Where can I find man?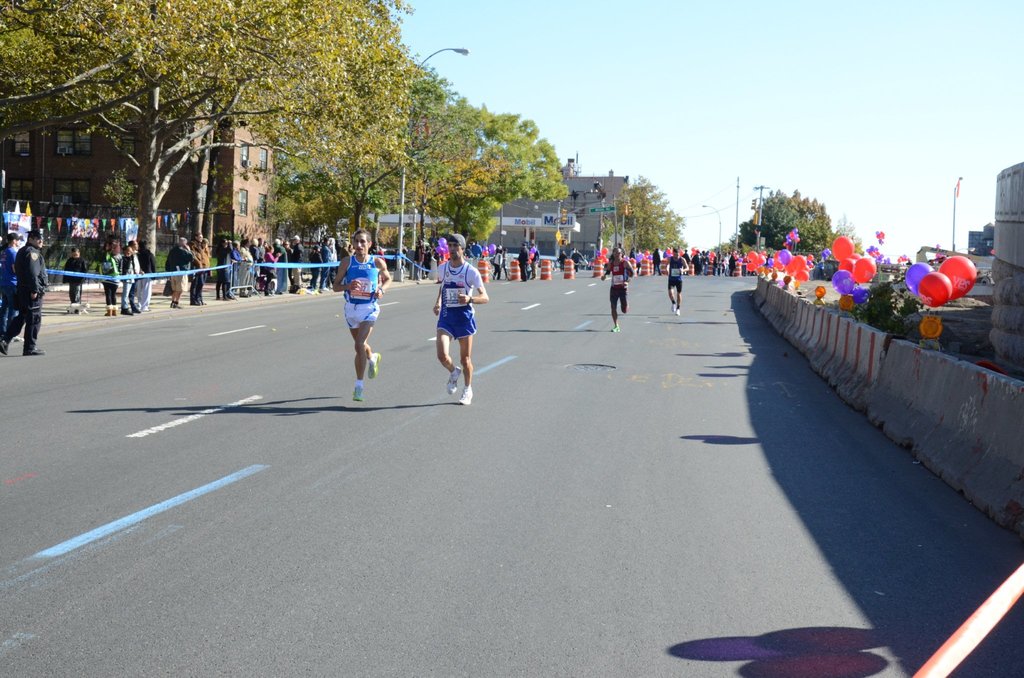
You can find it at bbox(604, 246, 633, 336).
